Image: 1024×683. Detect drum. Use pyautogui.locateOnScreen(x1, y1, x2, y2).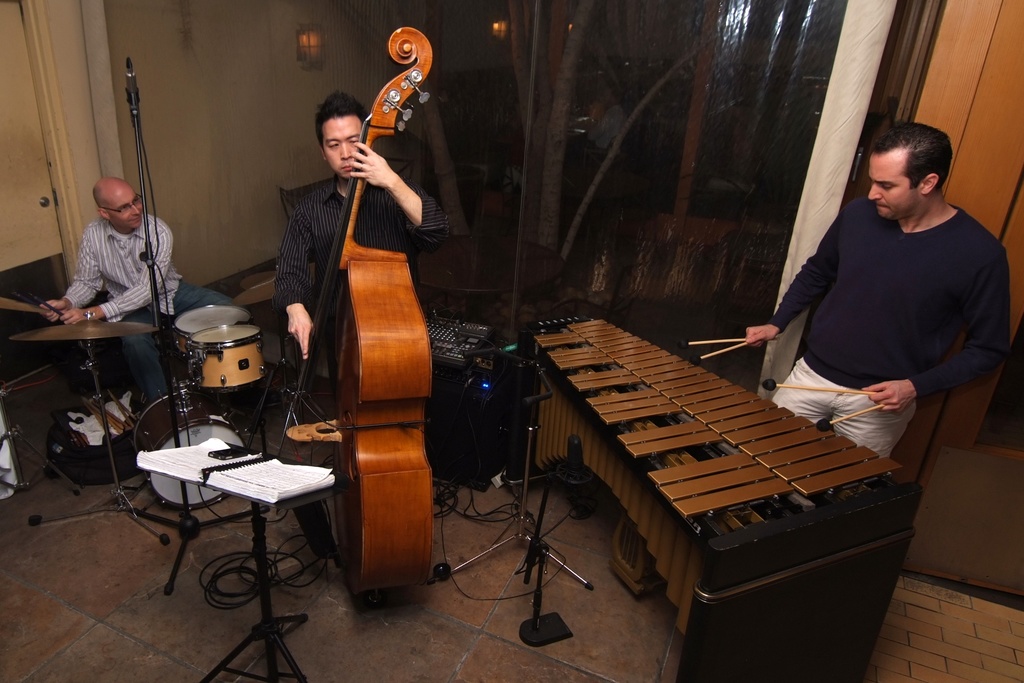
pyautogui.locateOnScreen(173, 304, 258, 352).
